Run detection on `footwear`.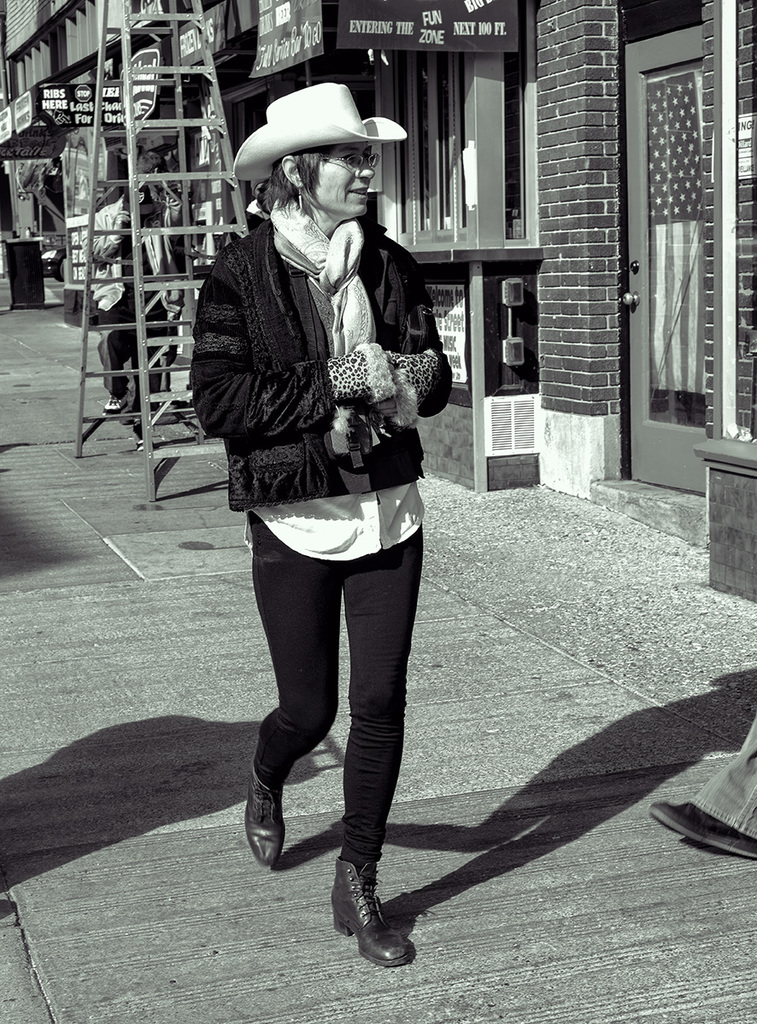
Result: left=136, top=441, right=144, bottom=453.
